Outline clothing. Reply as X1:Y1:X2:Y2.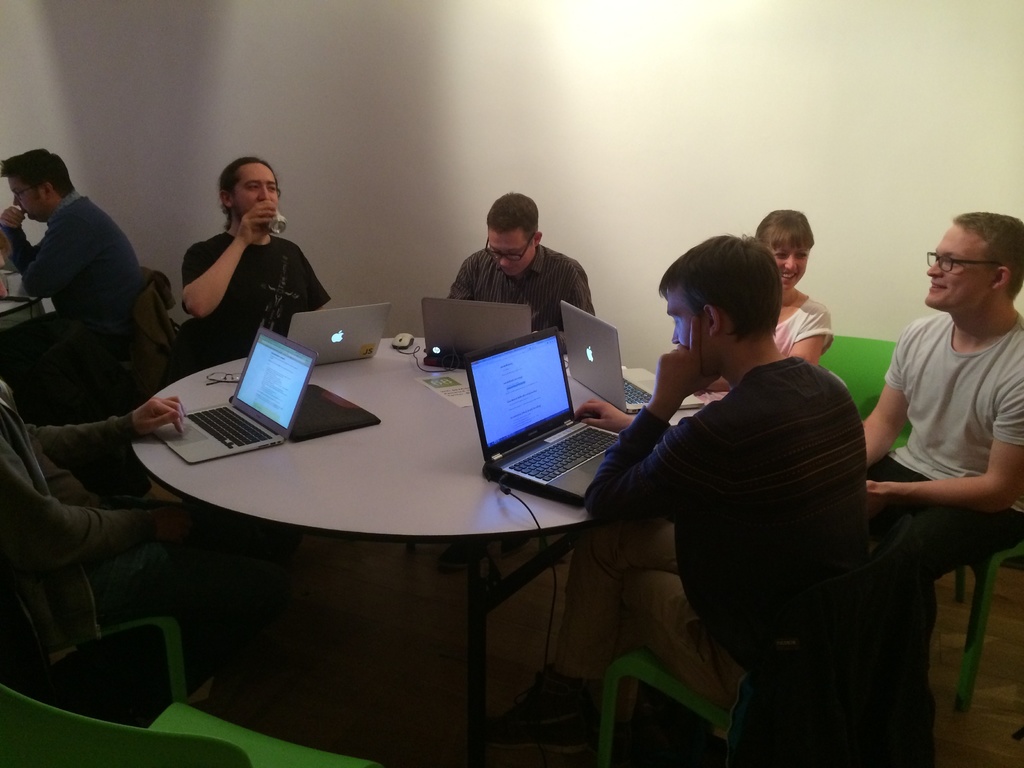
769:290:844:364.
